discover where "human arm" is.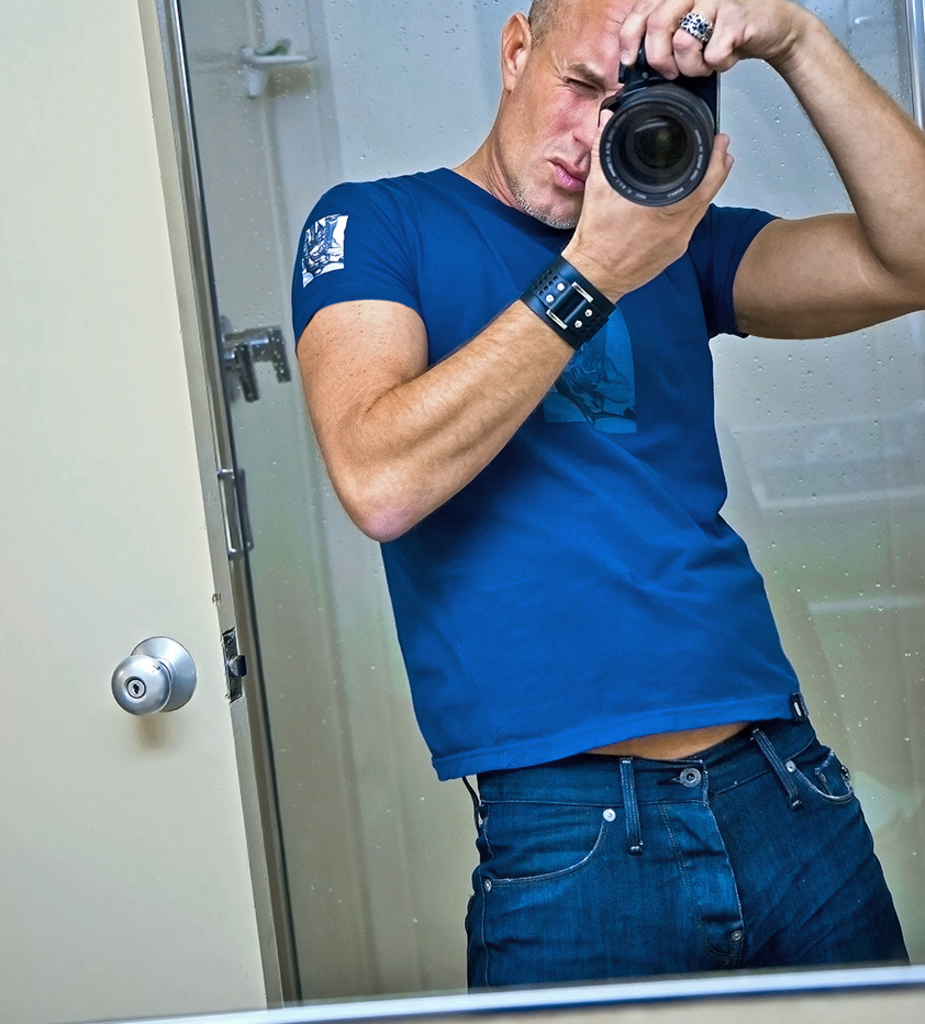
Discovered at box=[342, 103, 759, 553].
